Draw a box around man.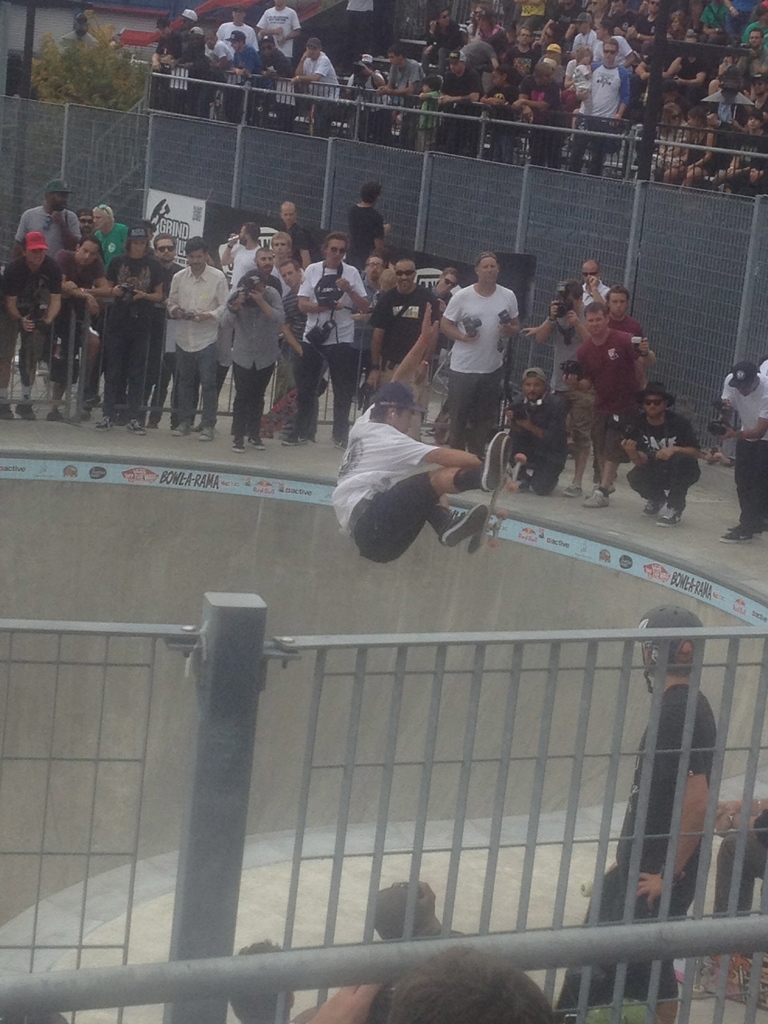
[left=377, top=43, right=424, bottom=148].
